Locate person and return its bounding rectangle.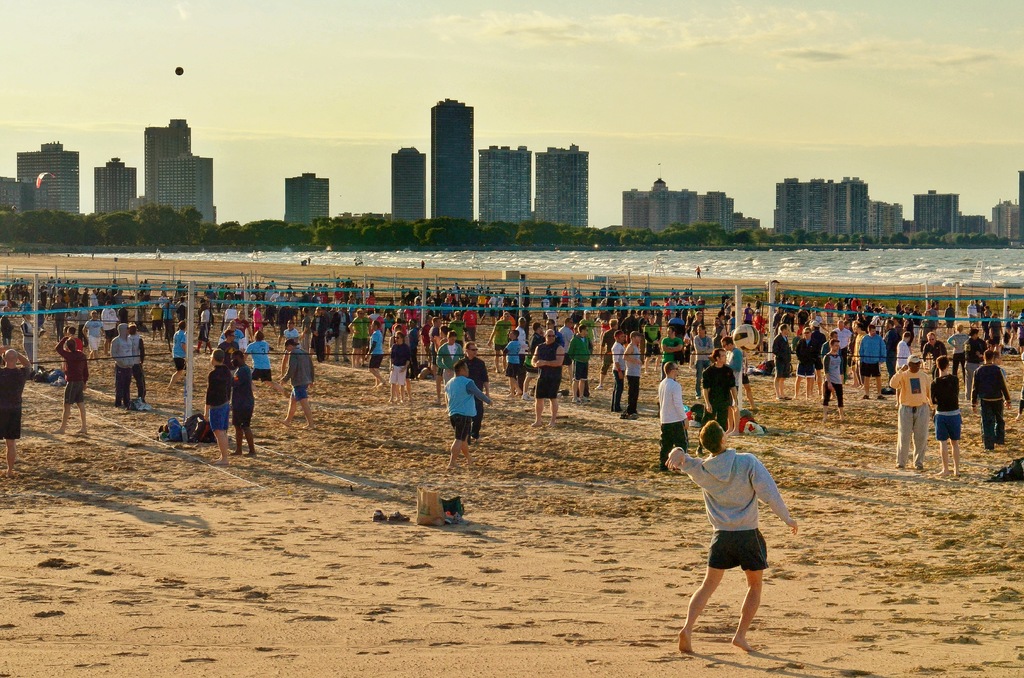
[left=487, top=316, right=509, bottom=372].
